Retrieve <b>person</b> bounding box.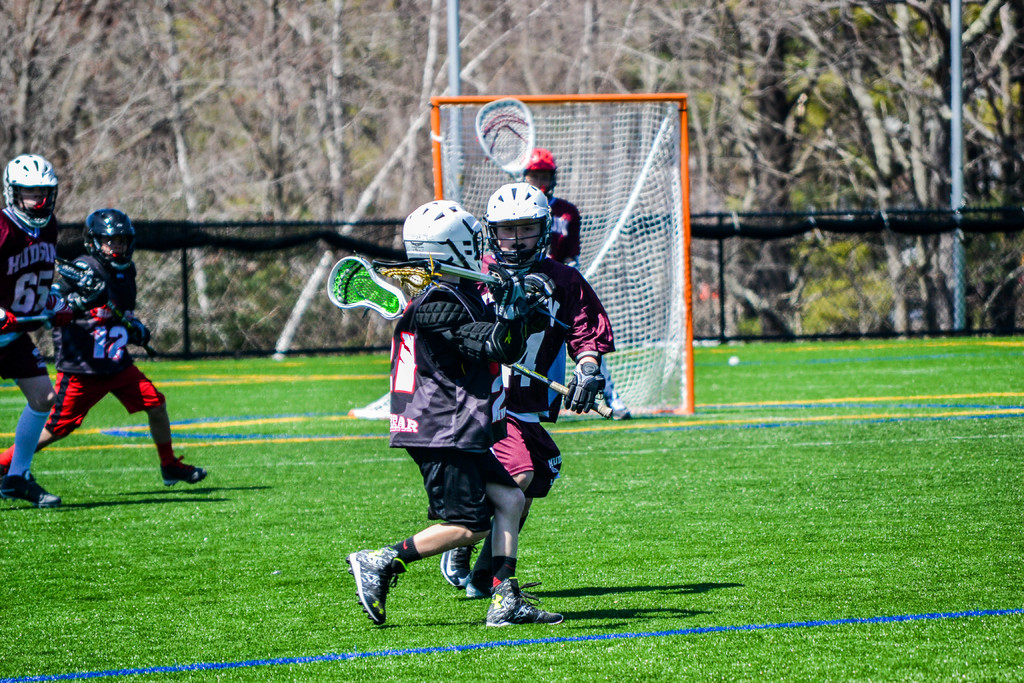
Bounding box: l=434, t=180, r=615, b=599.
